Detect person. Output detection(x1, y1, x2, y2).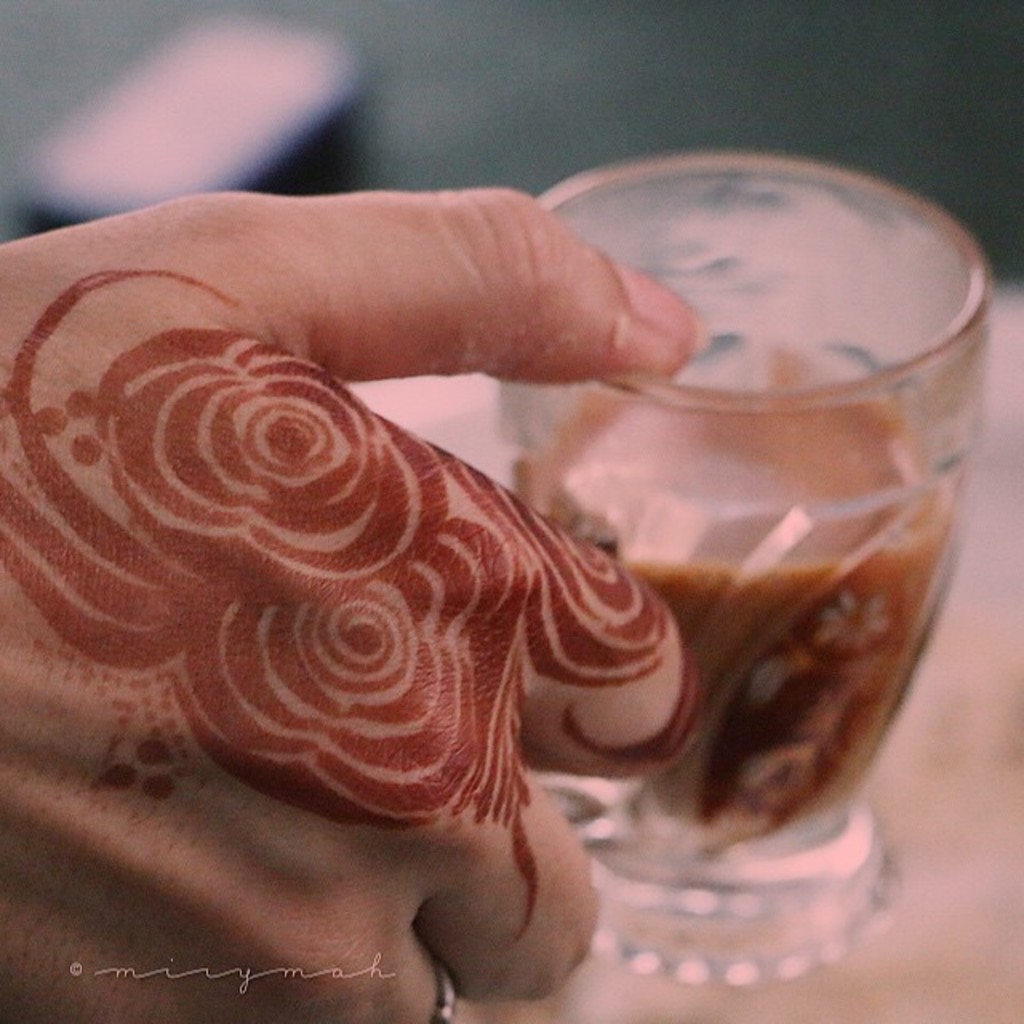
detection(0, 184, 698, 1014).
